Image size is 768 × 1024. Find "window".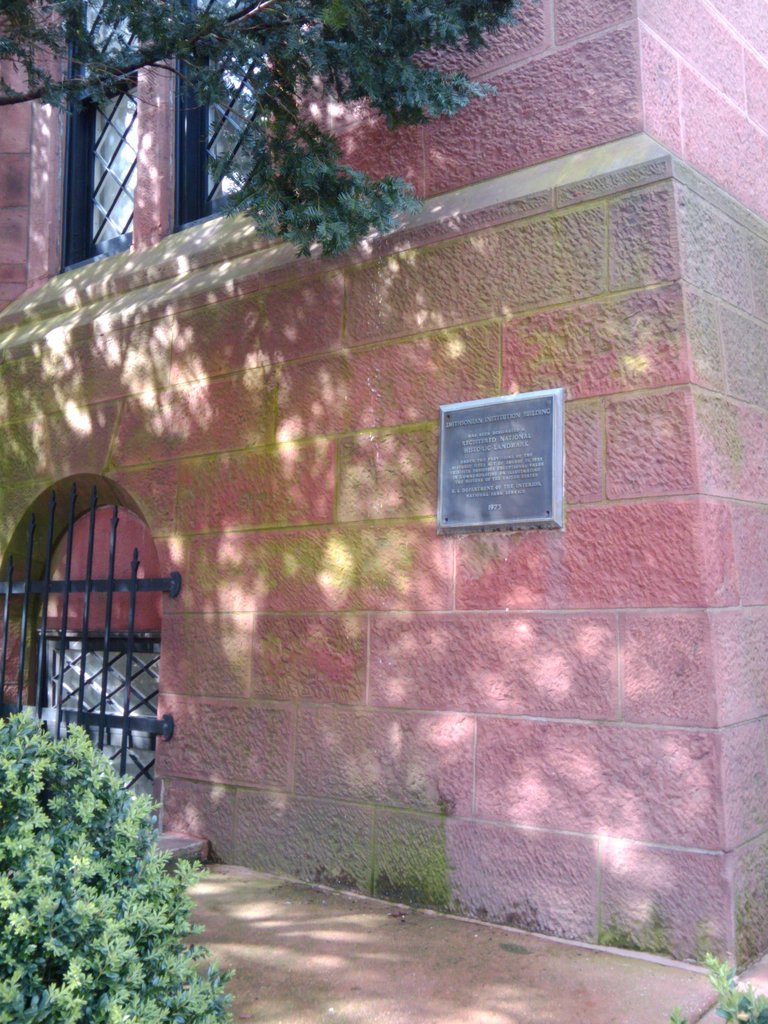
52/0/132/279.
